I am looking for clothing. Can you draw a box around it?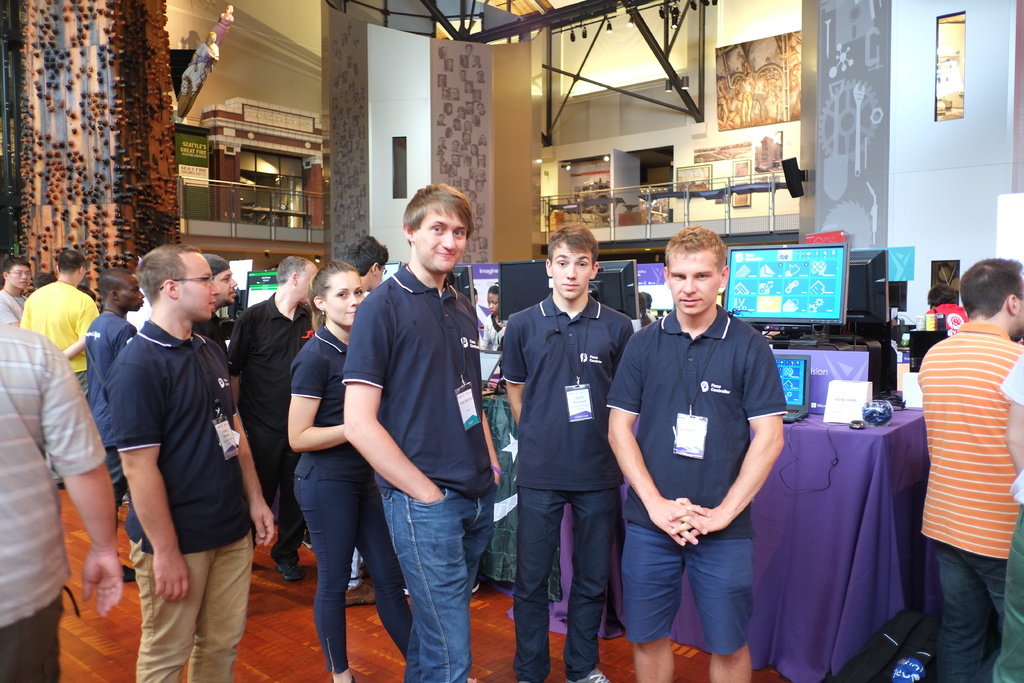
Sure, the bounding box is <bbox>502, 295, 649, 682</bbox>.
